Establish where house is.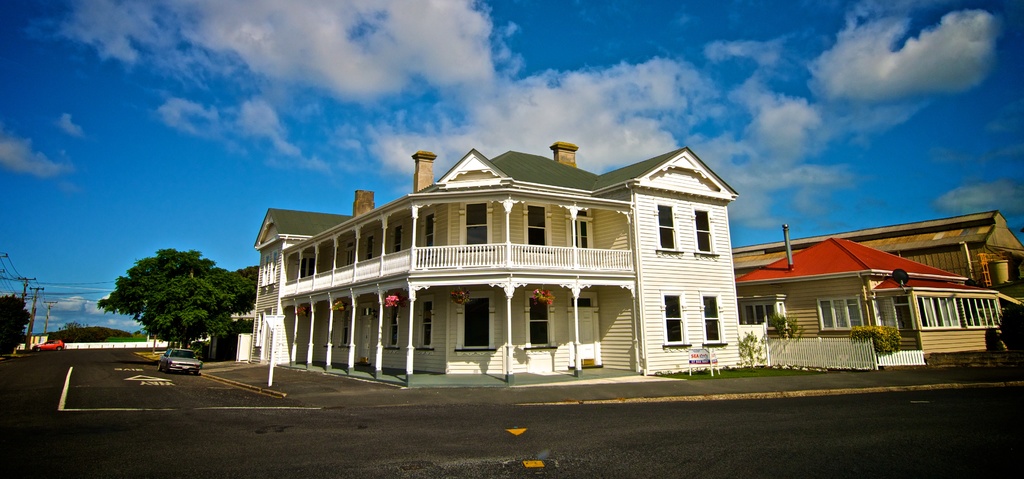
Established at <bbox>733, 209, 1023, 302</bbox>.
